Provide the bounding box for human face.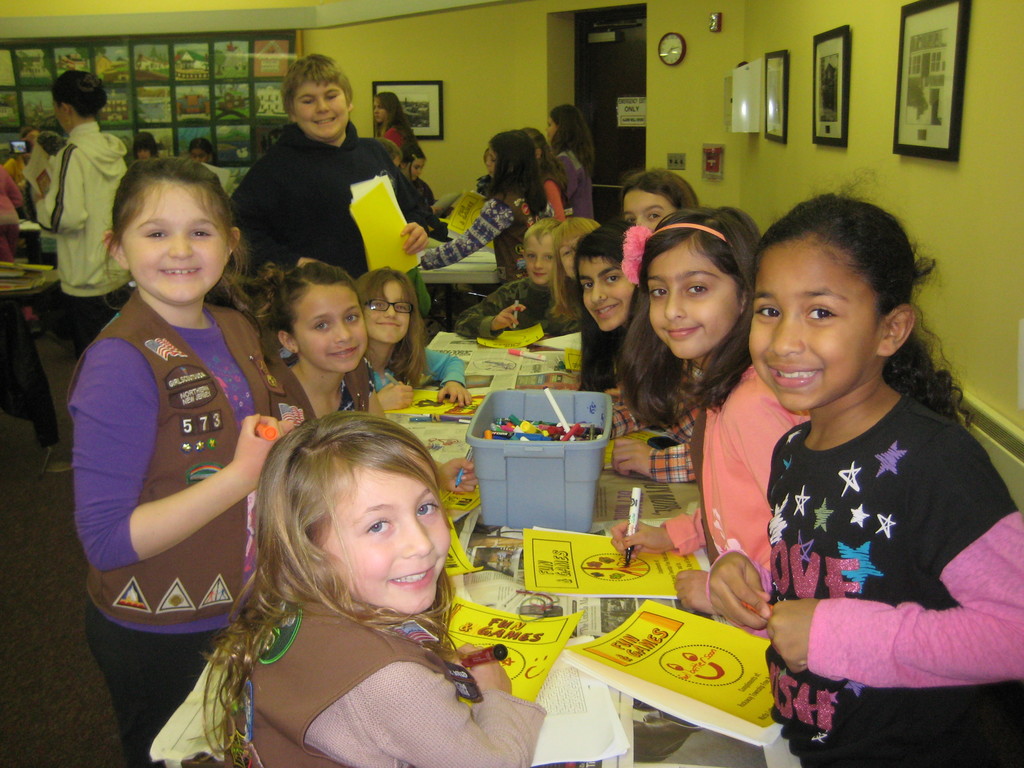
box(289, 281, 362, 374).
